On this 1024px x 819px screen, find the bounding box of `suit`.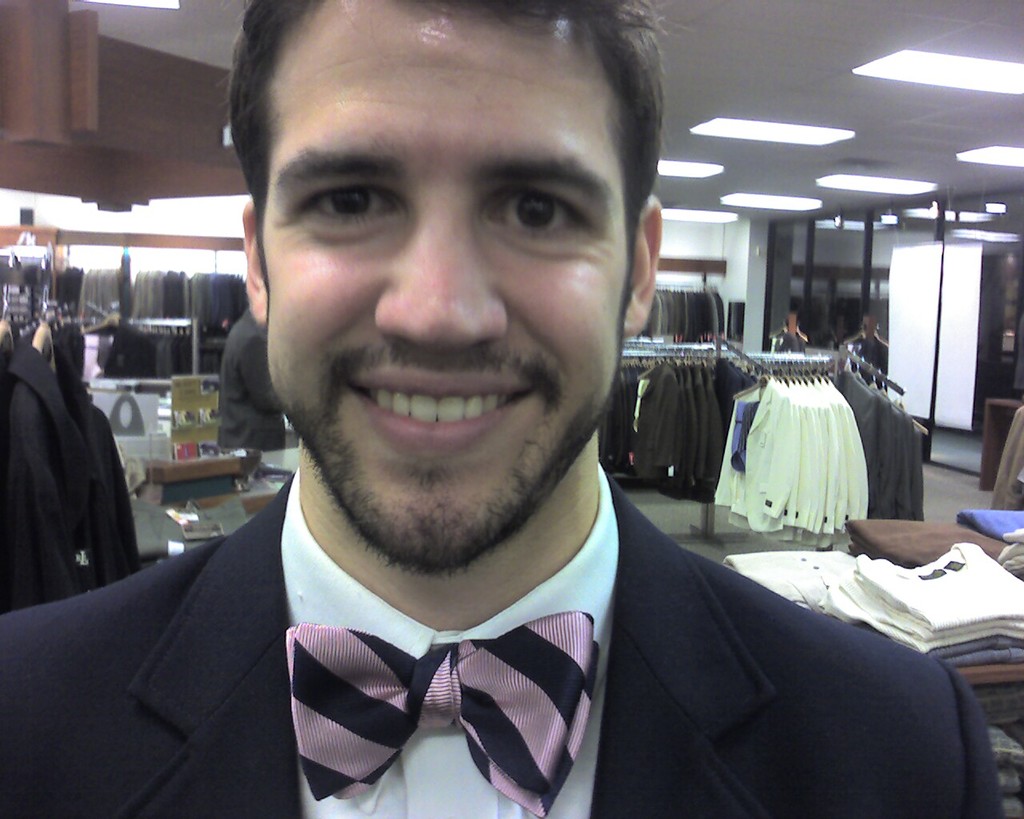
Bounding box: [0,465,1005,818].
